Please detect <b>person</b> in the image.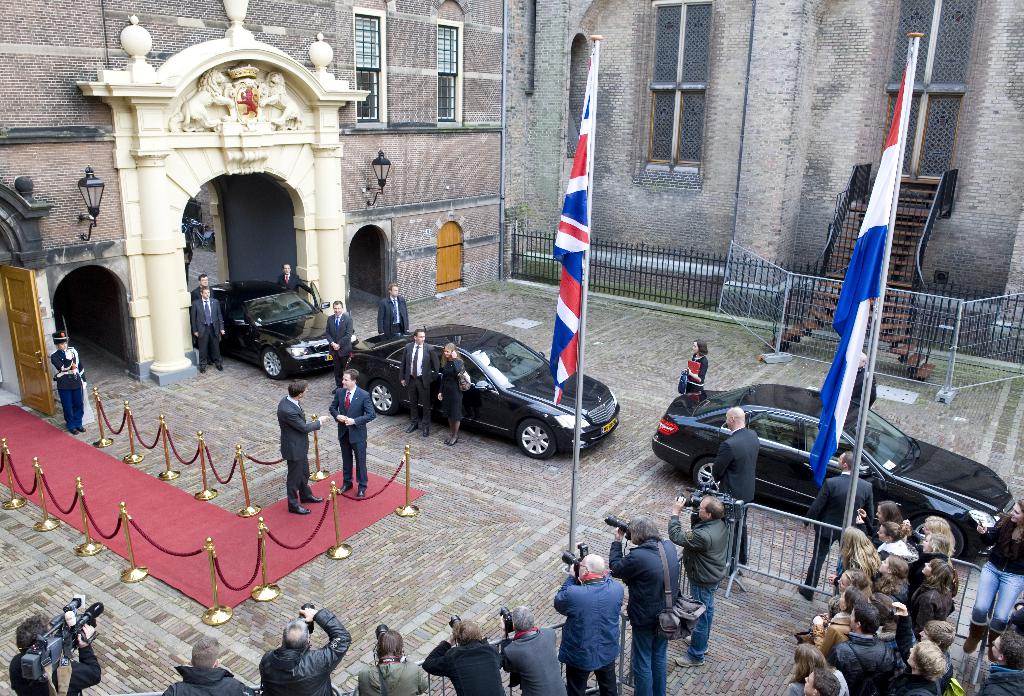
<region>800, 446, 880, 601</region>.
